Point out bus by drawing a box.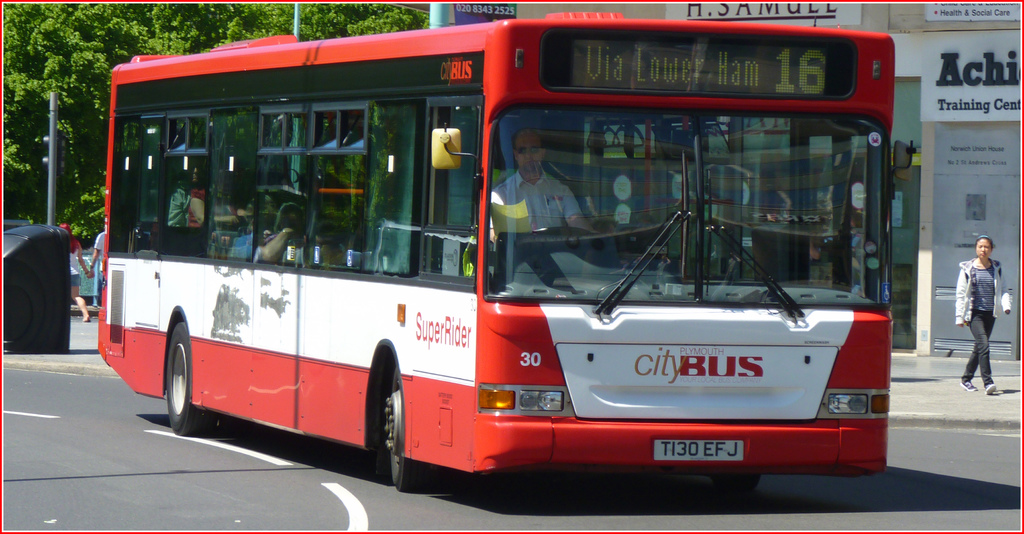
bbox=(95, 11, 897, 489).
